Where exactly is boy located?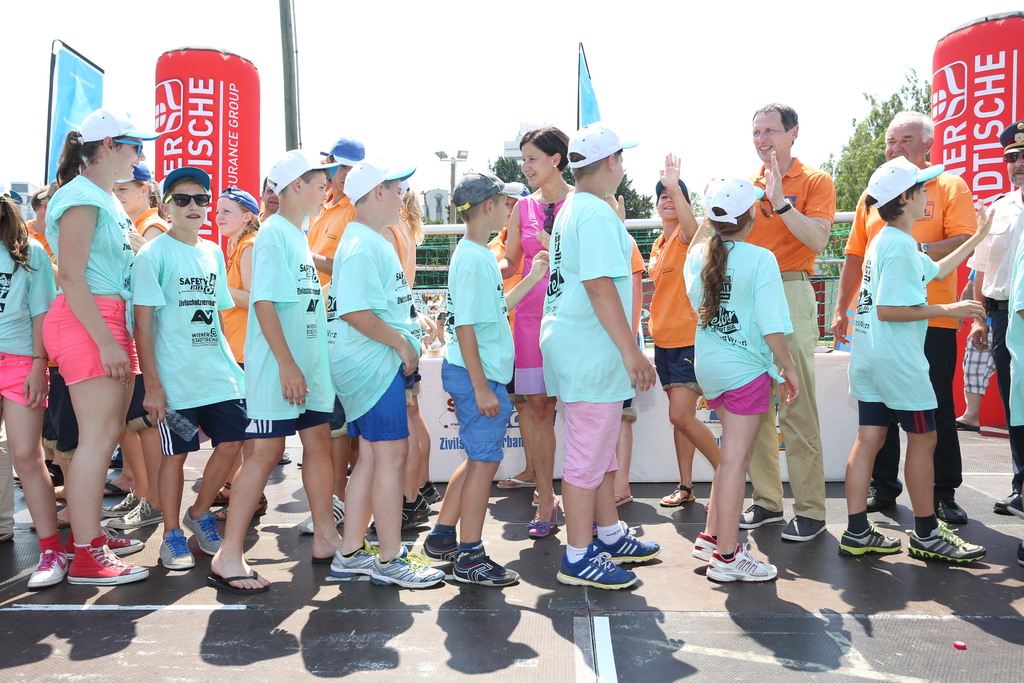
Its bounding box is 329,158,444,588.
